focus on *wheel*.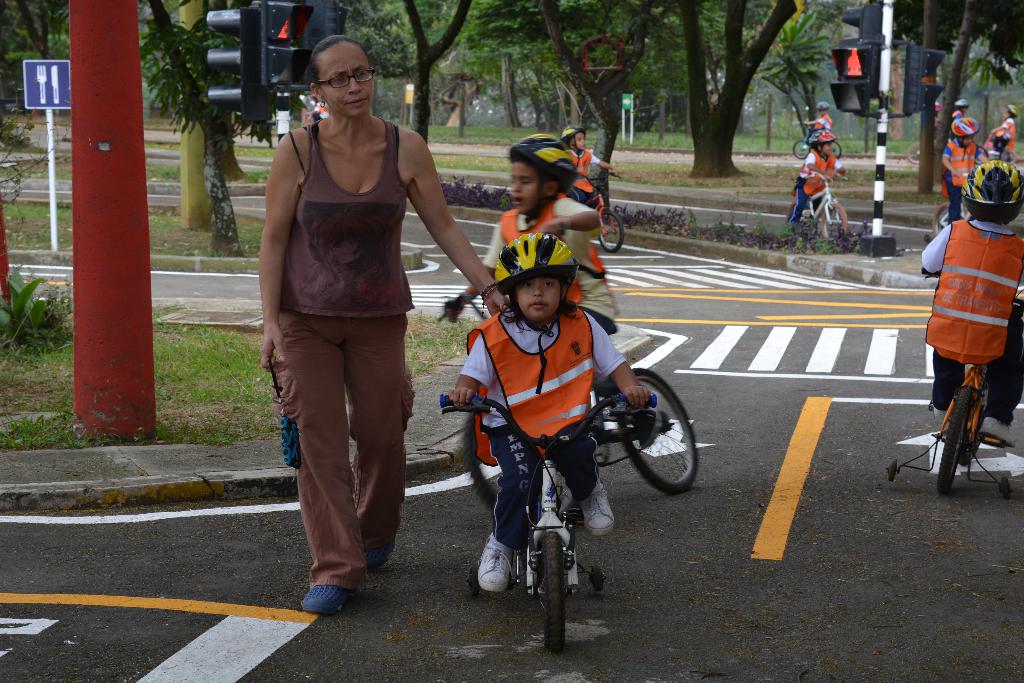
Focused at x1=820, y1=200, x2=848, y2=241.
